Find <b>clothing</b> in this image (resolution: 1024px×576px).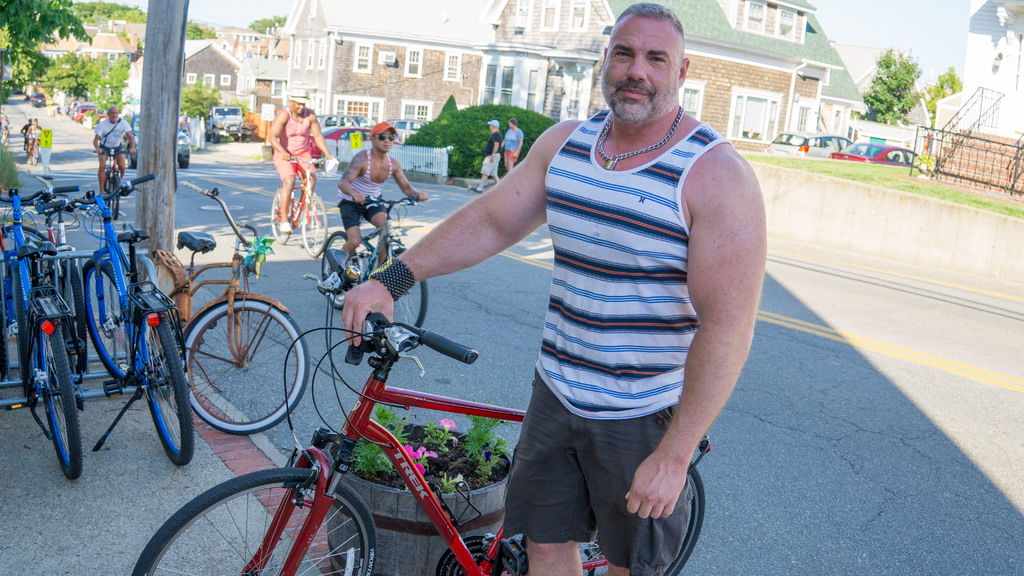
[481,132,502,177].
